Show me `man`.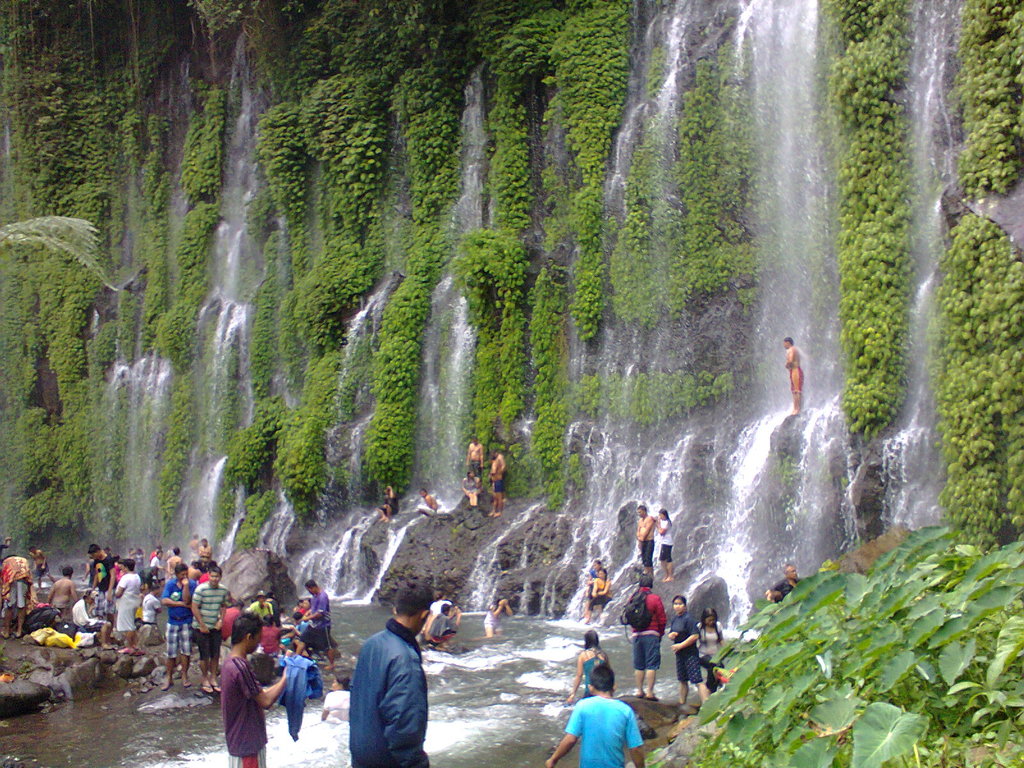
`man` is here: crop(764, 563, 803, 596).
